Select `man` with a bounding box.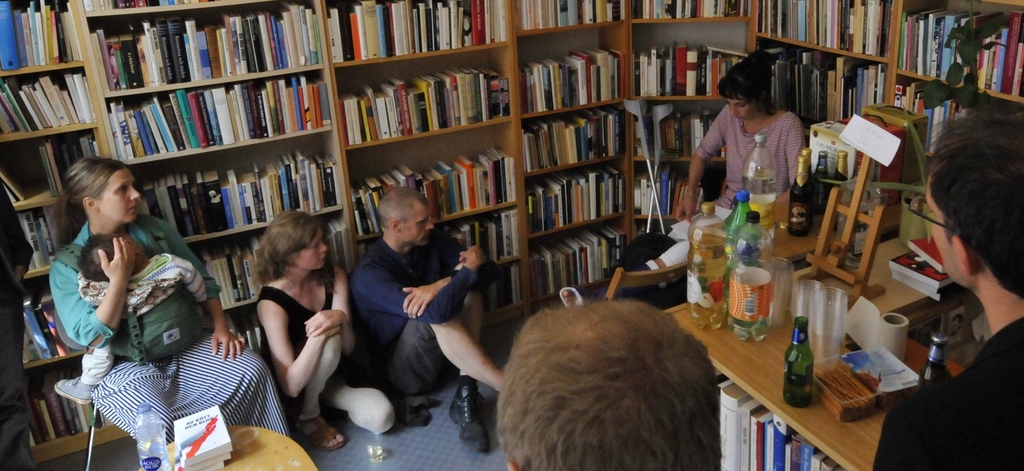
868, 111, 1023, 470.
